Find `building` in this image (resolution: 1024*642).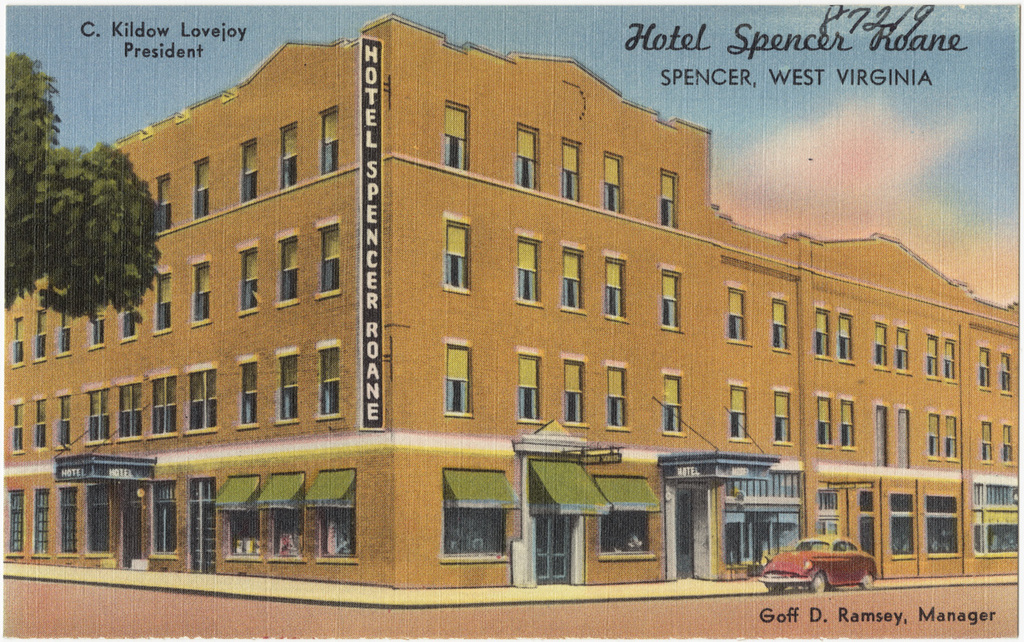
left=3, top=14, right=1019, bottom=584.
